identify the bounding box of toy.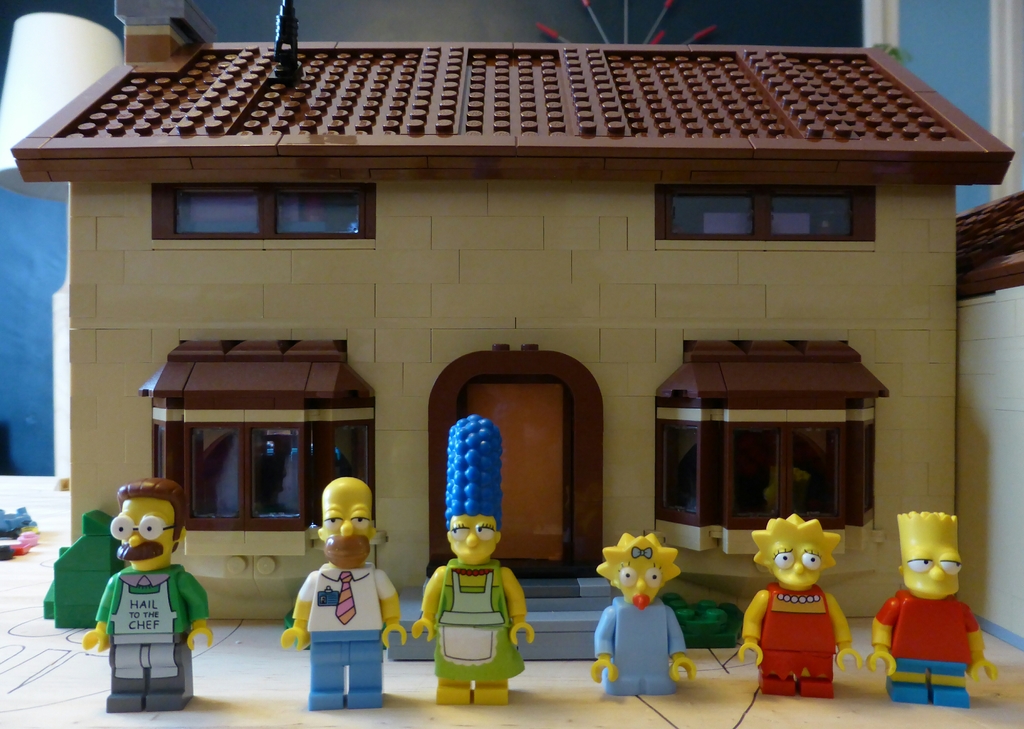
42:0:1016:664.
